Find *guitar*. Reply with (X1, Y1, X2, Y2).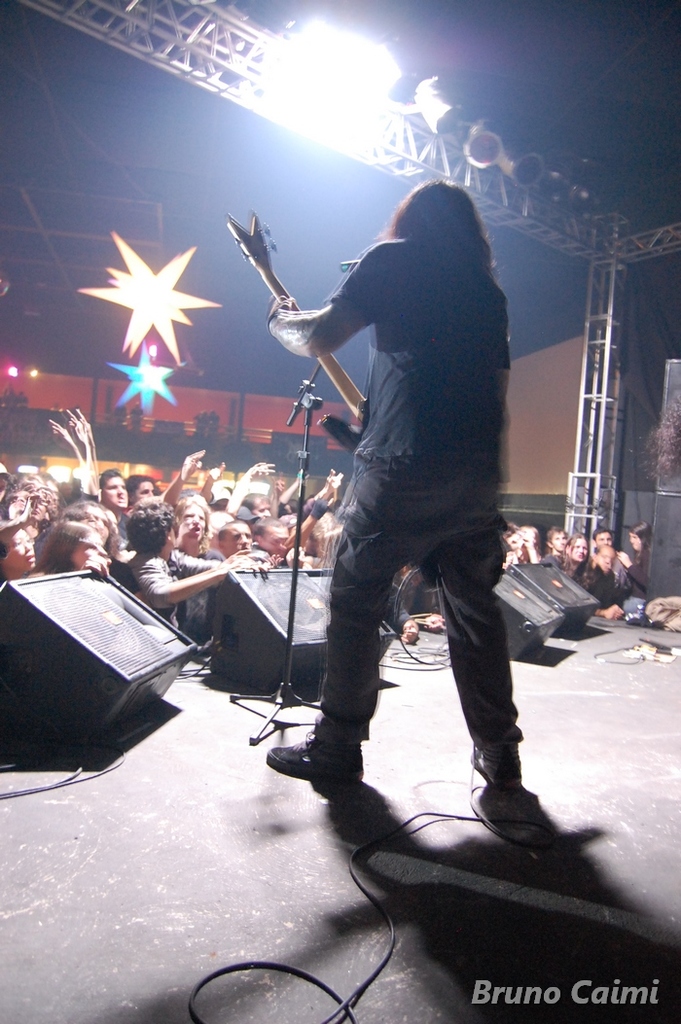
(222, 206, 370, 421).
